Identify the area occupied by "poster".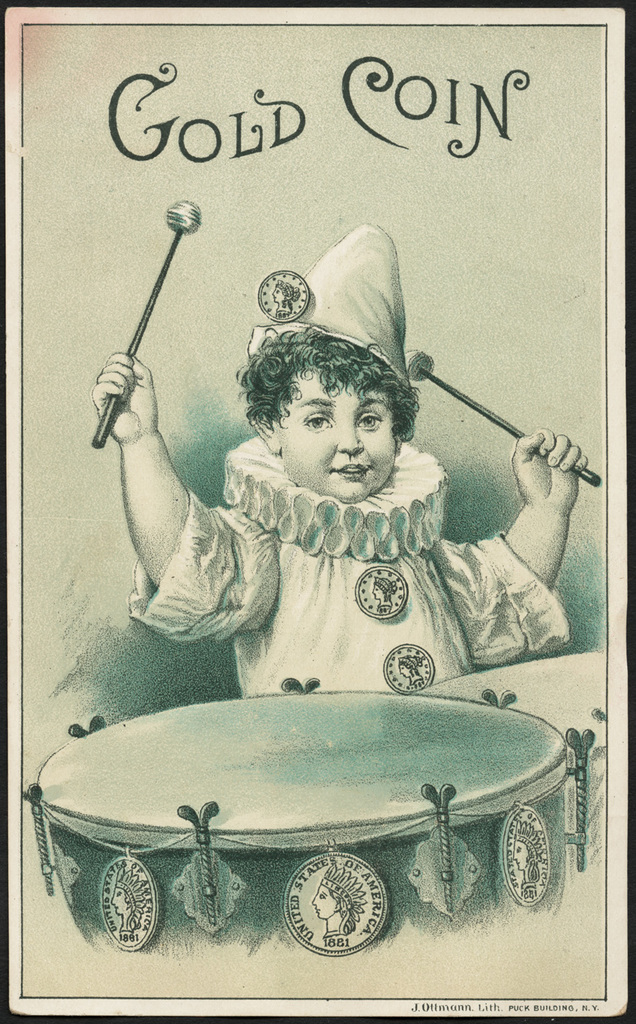
Area: [x1=0, y1=1, x2=635, y2=1021].
